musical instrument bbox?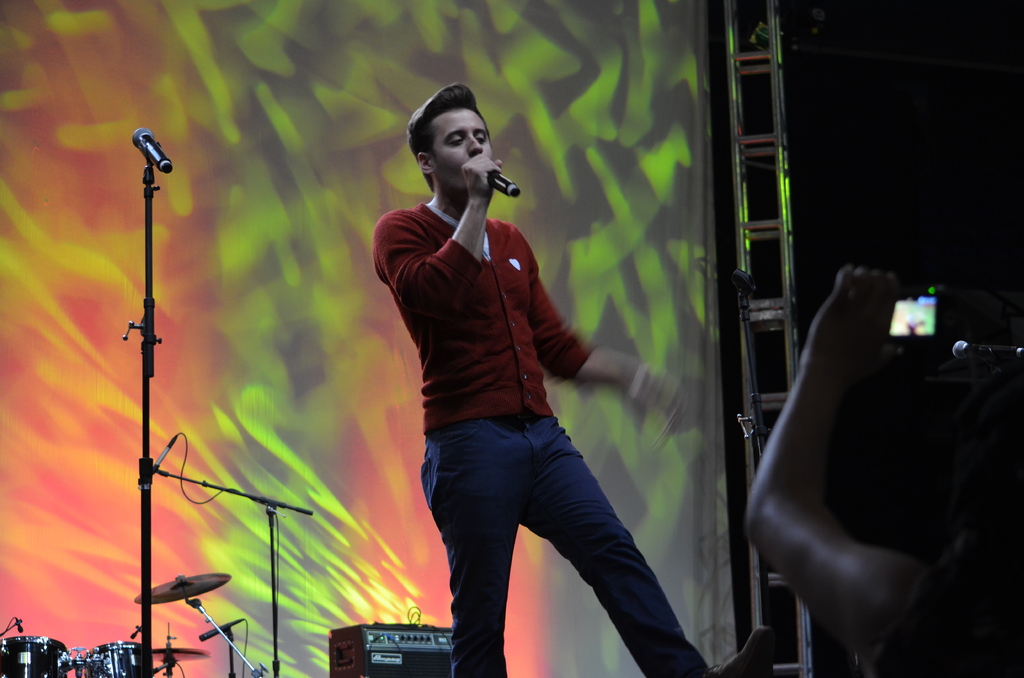
region(0, 633, 76, 677)
